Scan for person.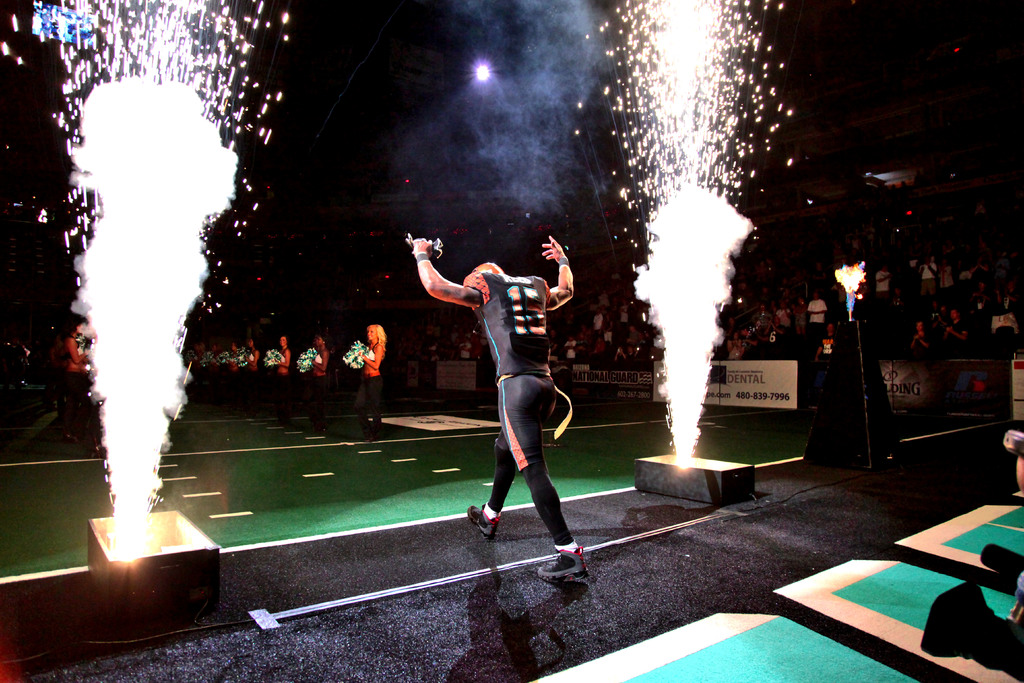
Scan result: (309, 330, 329, 434).
